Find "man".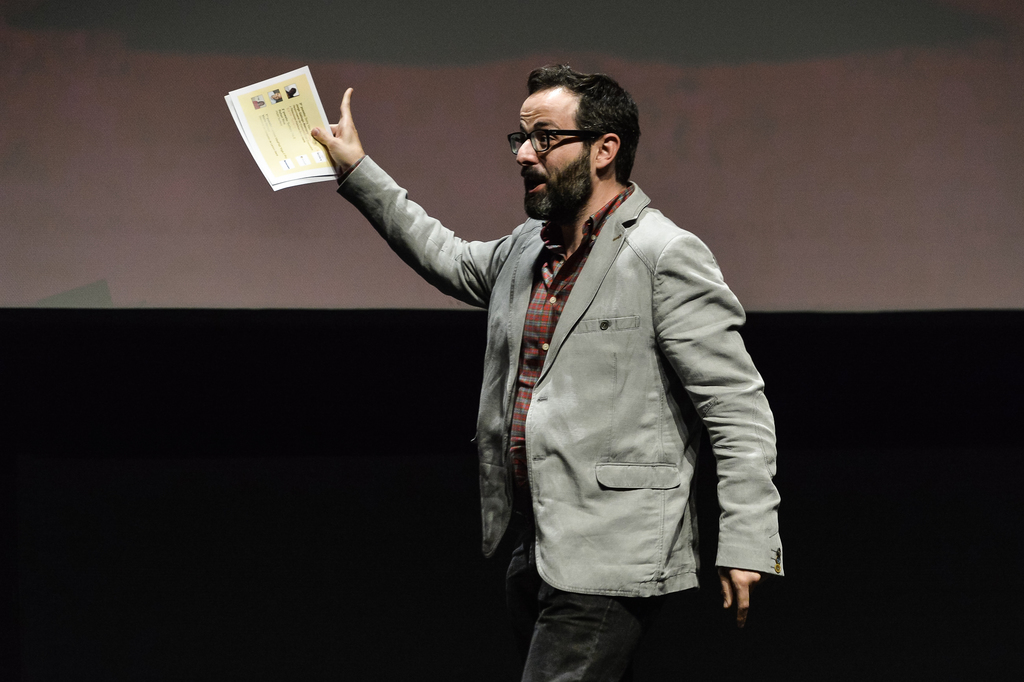
[323, 54, 776, 657].
